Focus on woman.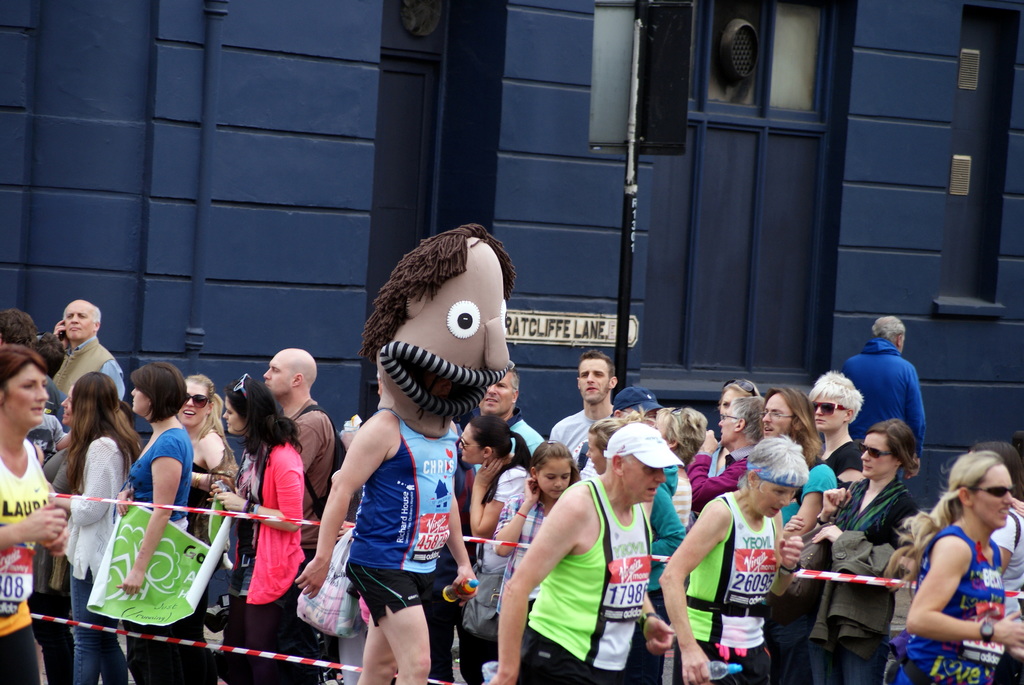
Focused at l=45, t=372, r=147, b=683.
